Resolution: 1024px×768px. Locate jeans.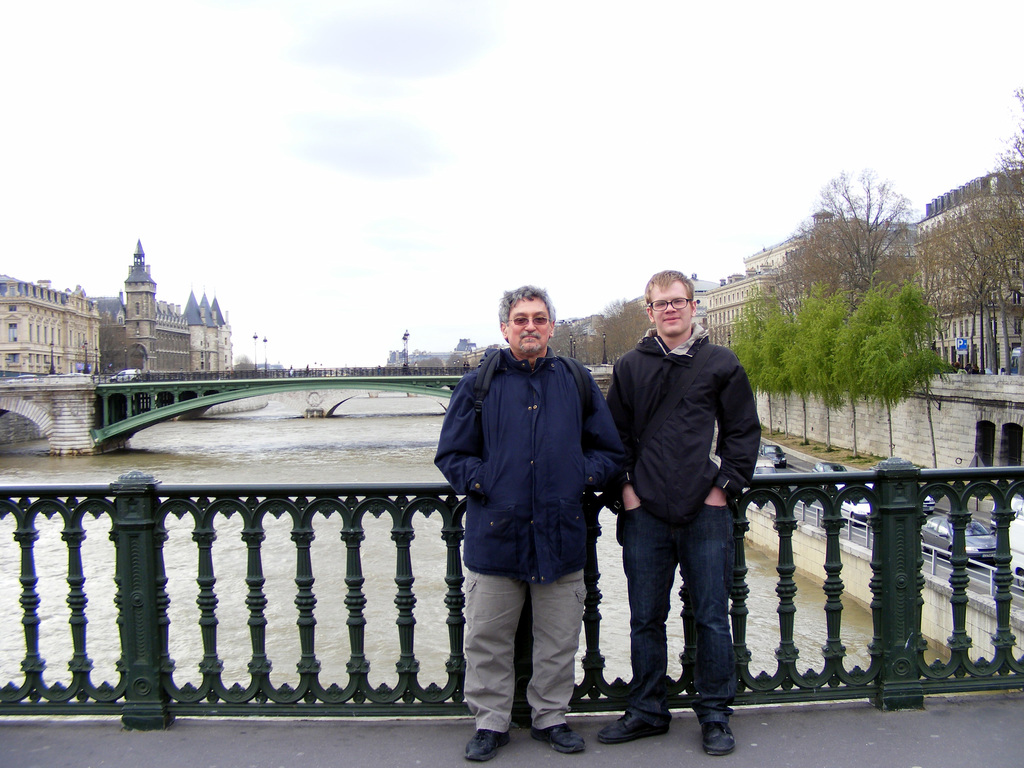
(x1=614, y1=489, x2=749, y2=746).
